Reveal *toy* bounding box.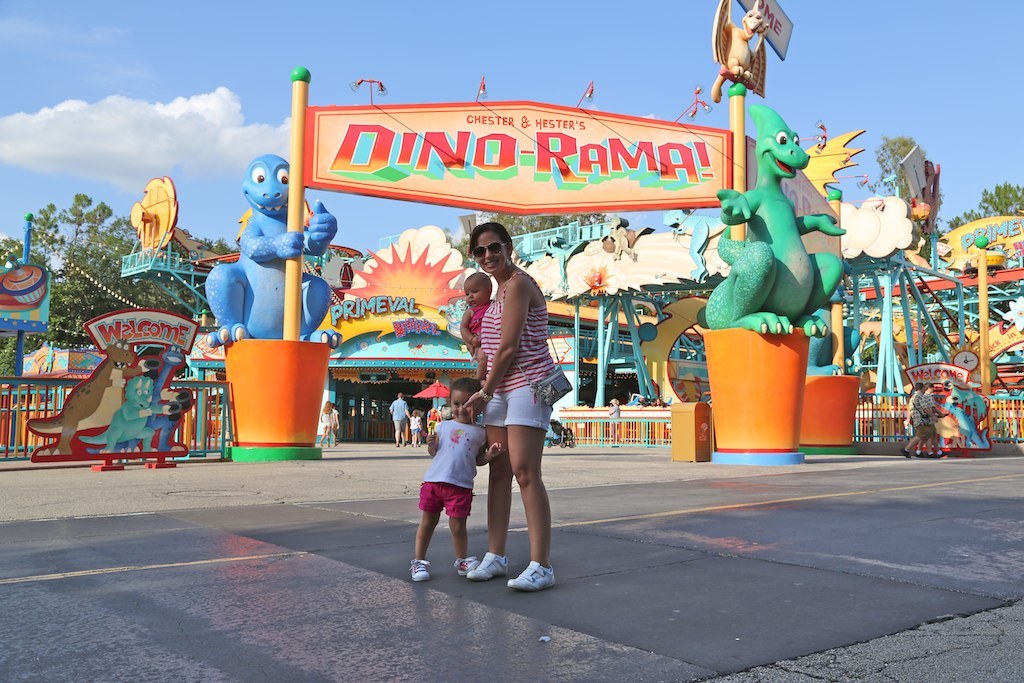
Revealed: 850/303/966/367.
